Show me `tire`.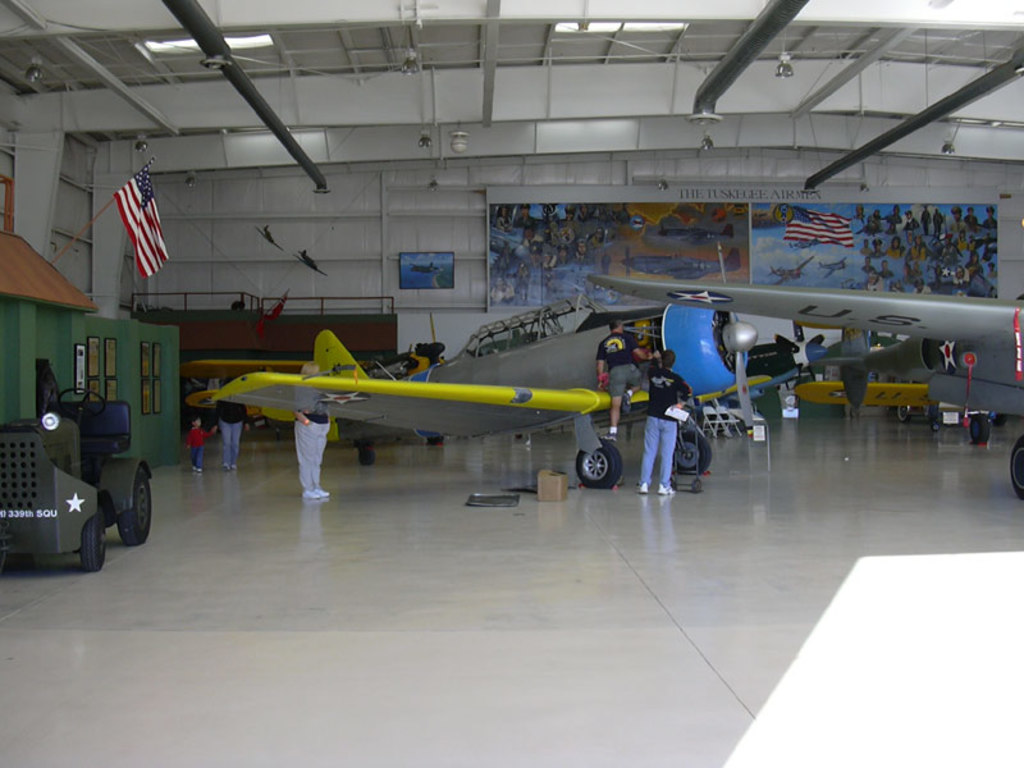
`tire` is here: (left=896, top=401, right=909, bottom=421).
